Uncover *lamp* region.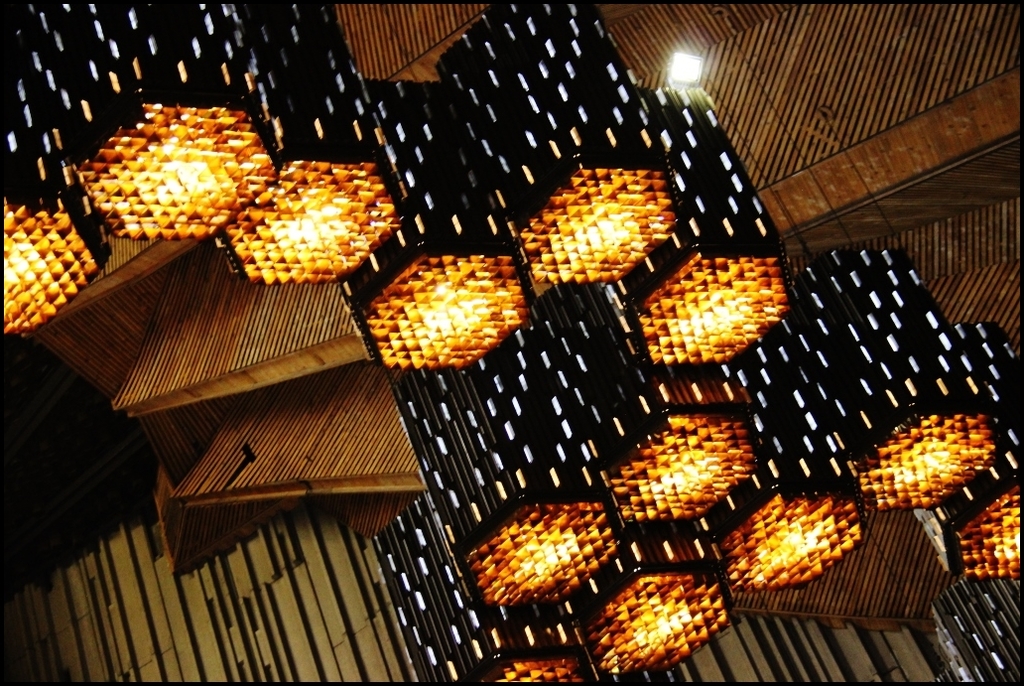
Uncovered: [x1=0, y1=94, x2=112, y2=343].
